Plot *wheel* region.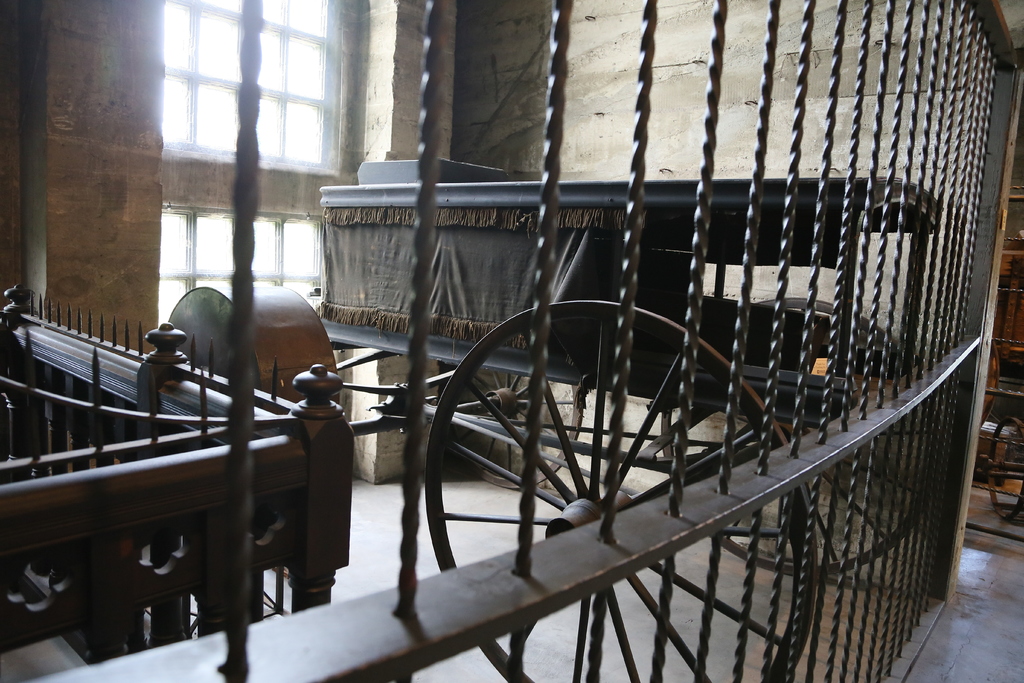
Plotted at (left=445, top=381, right=588, bottom=495).
